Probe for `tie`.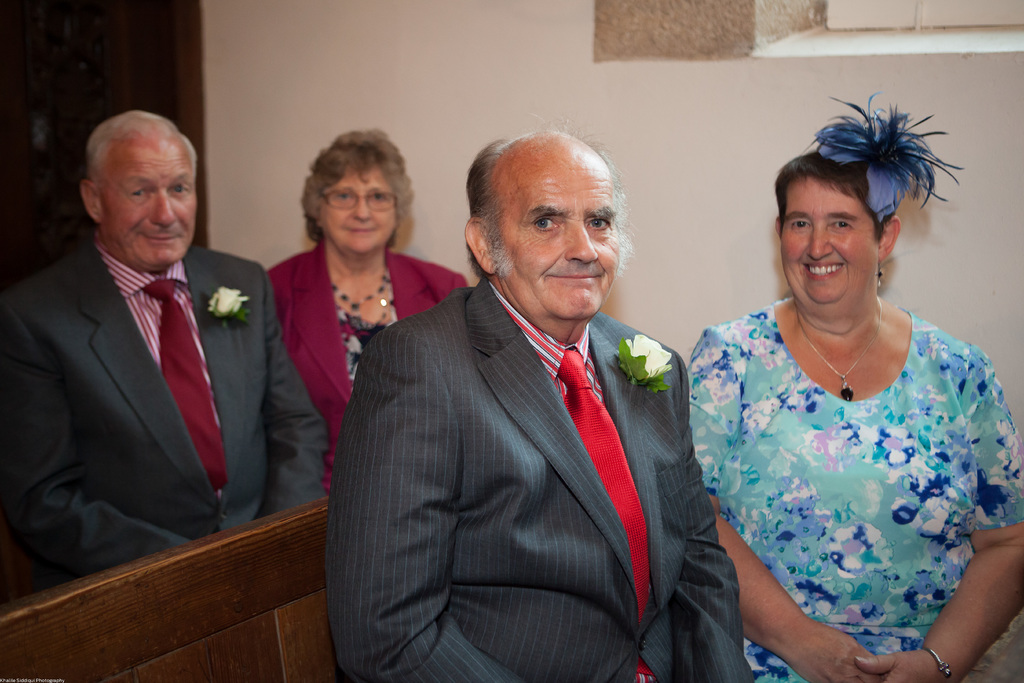
Probe result: locate(138, 276, 228, 494).
